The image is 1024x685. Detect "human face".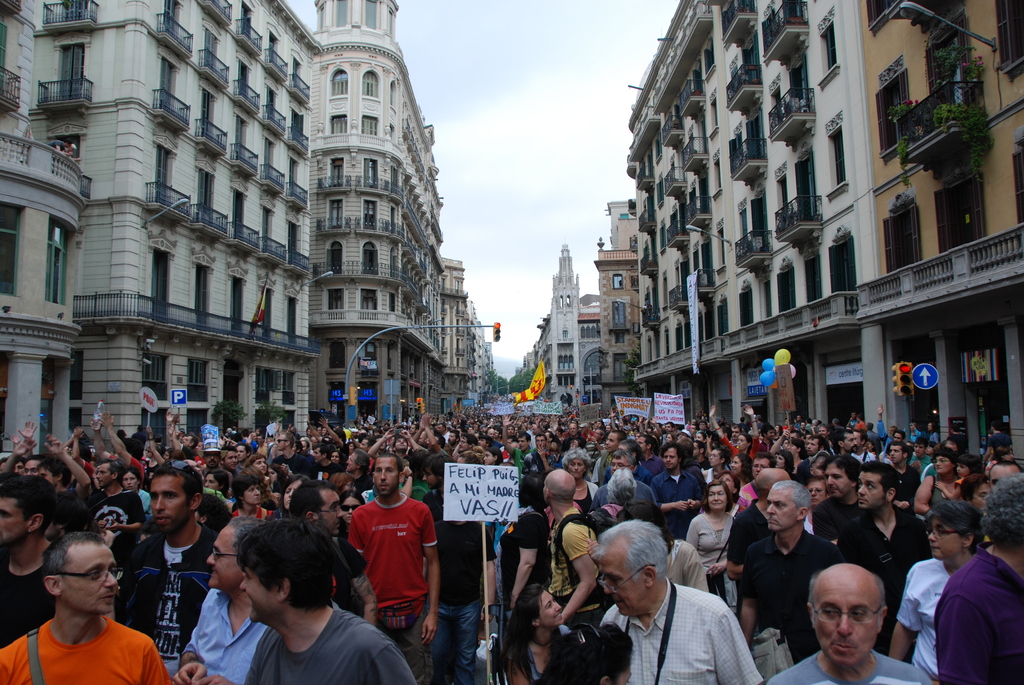
Detection: select_region(182, 435, 193, 447).
